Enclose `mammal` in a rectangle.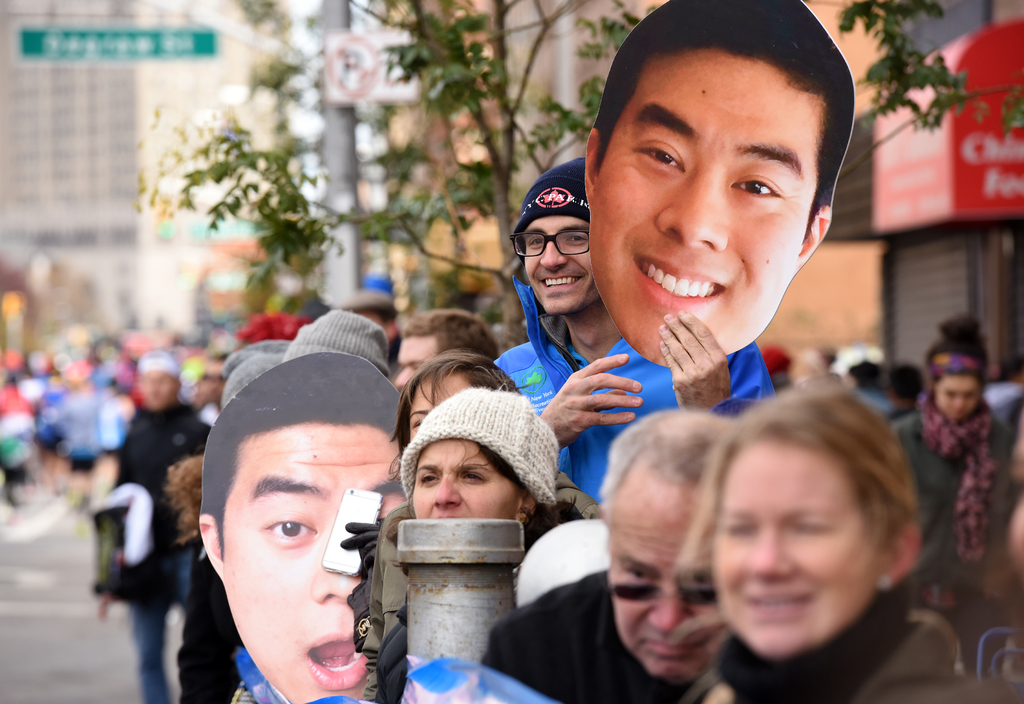
rect(388, 303, 499, 392).
